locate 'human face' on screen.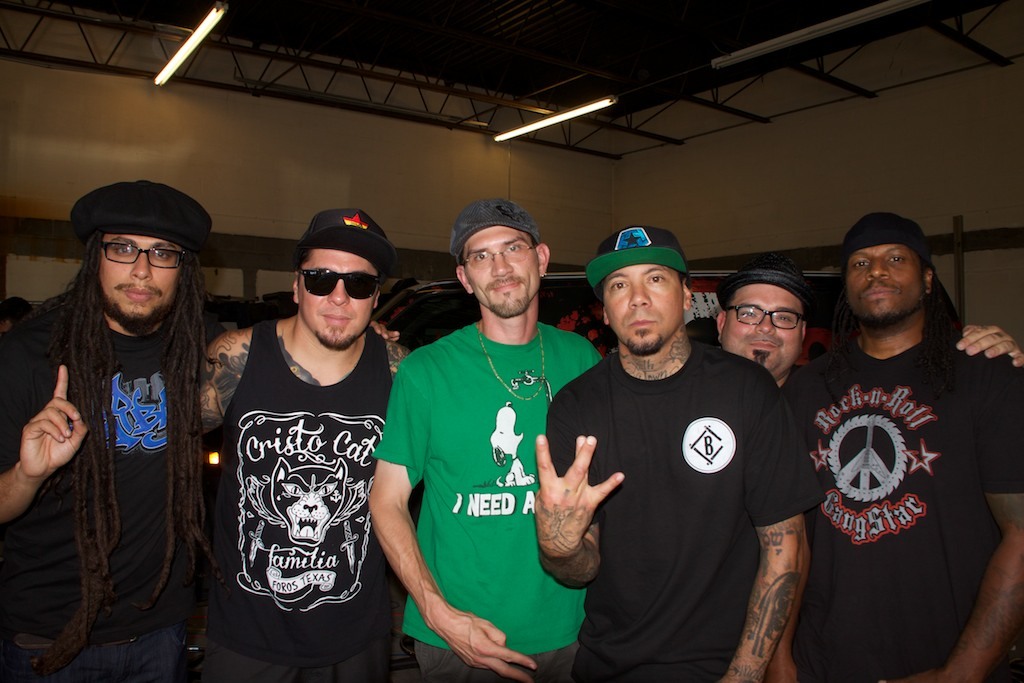
On screen at bbox=(285, 239, 385, 352).
